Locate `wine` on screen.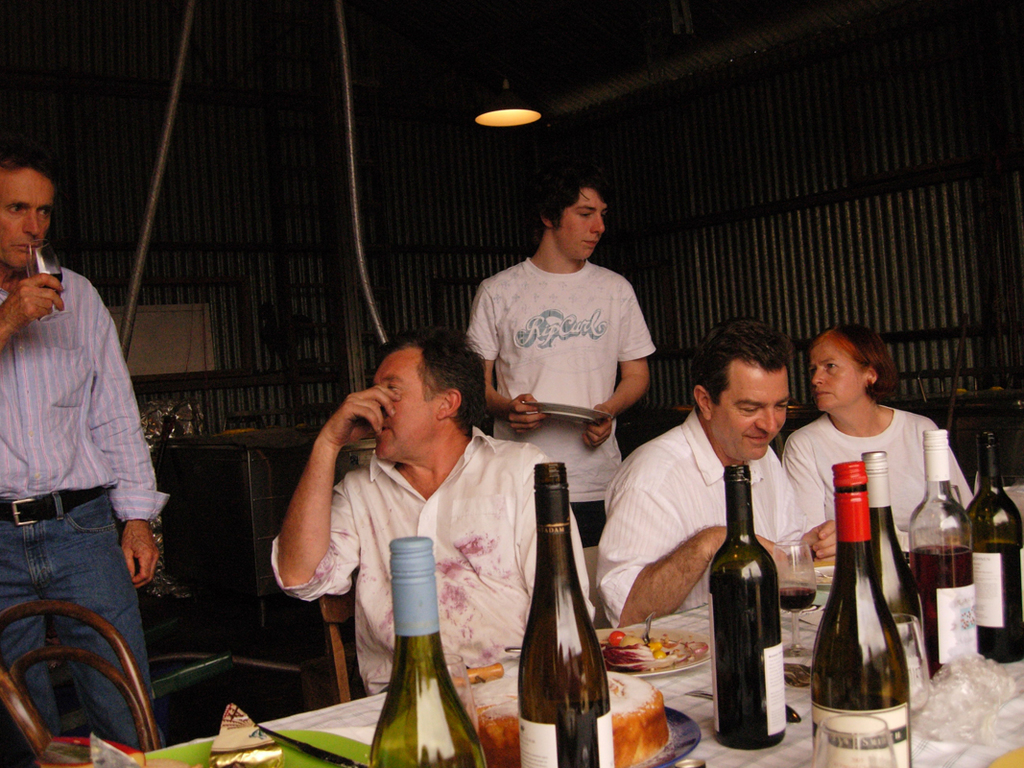
On screen at 911:546:972:679.
